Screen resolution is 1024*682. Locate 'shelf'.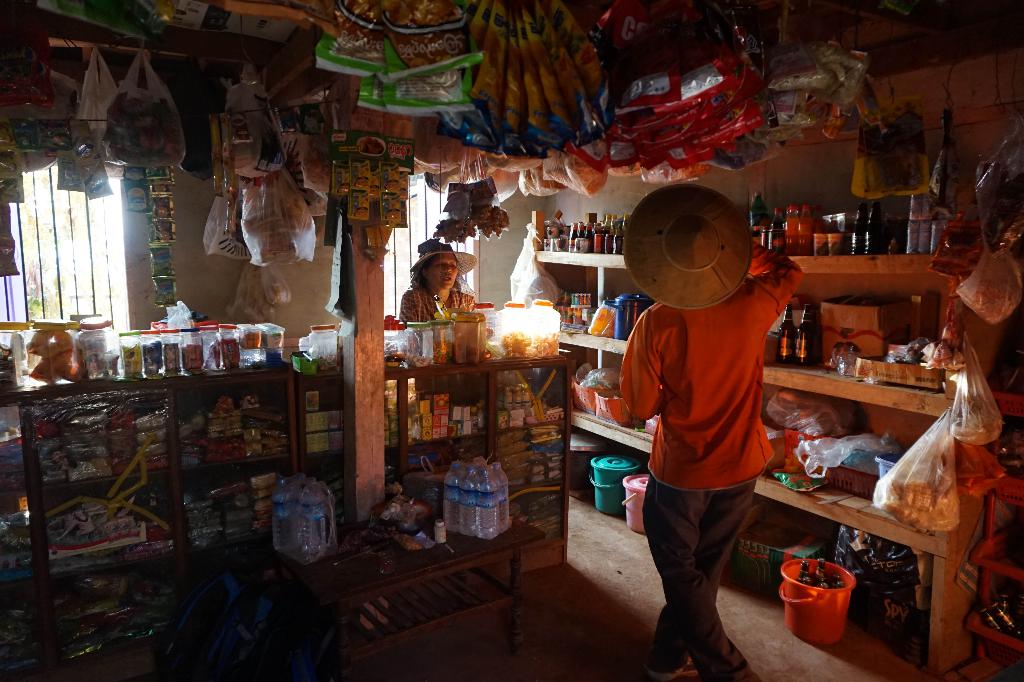
bbox=(288, 366, 353, 500).
